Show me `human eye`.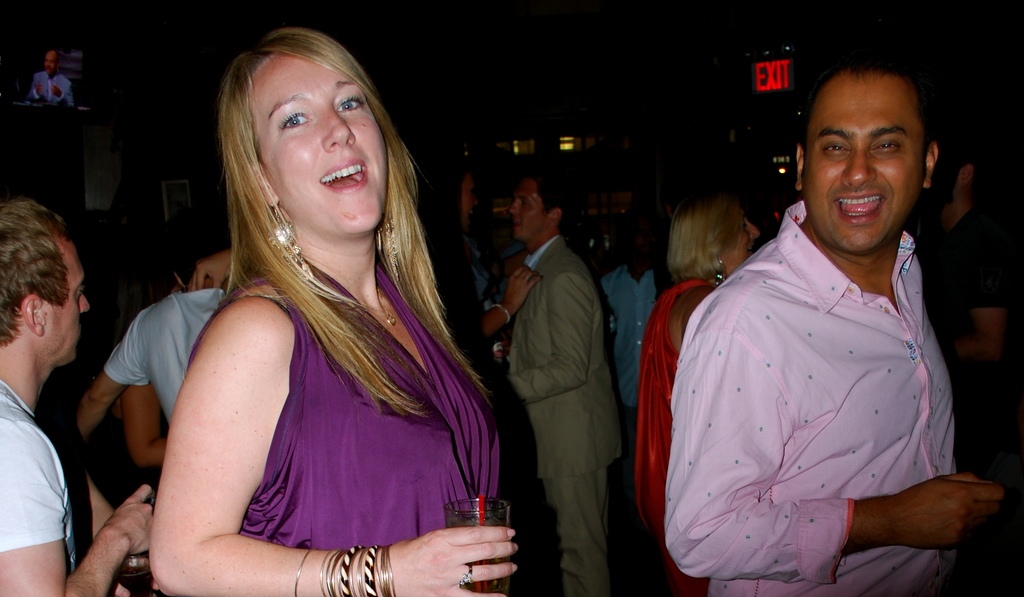
`human eye` is here: region(820, 138, 850, 155).
